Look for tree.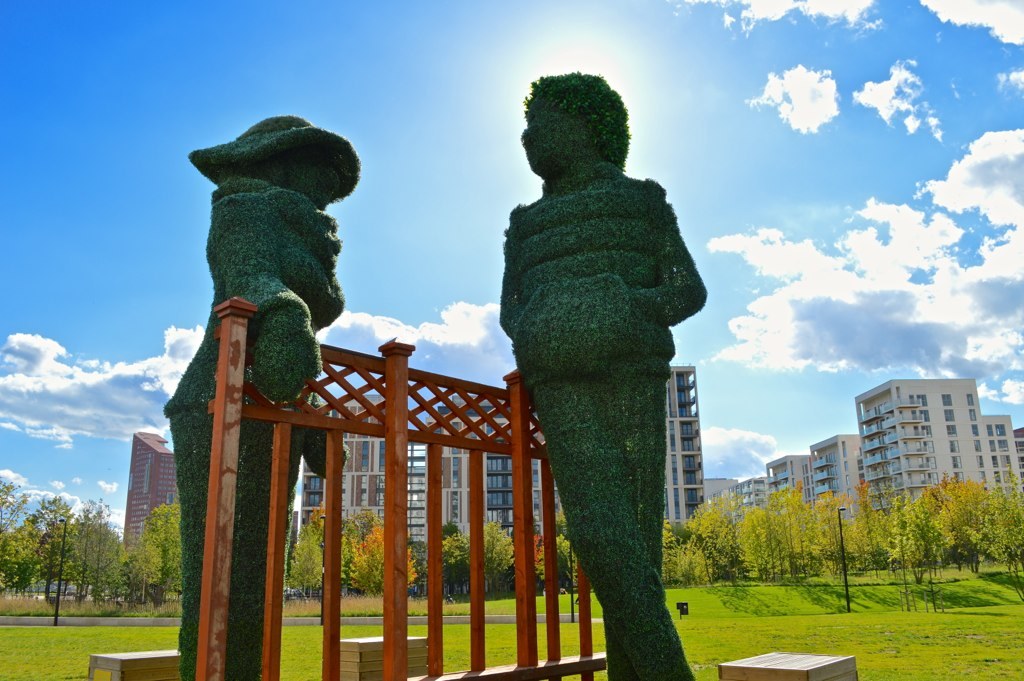
Found: <region>995, 468, 1023, 569</region>.
